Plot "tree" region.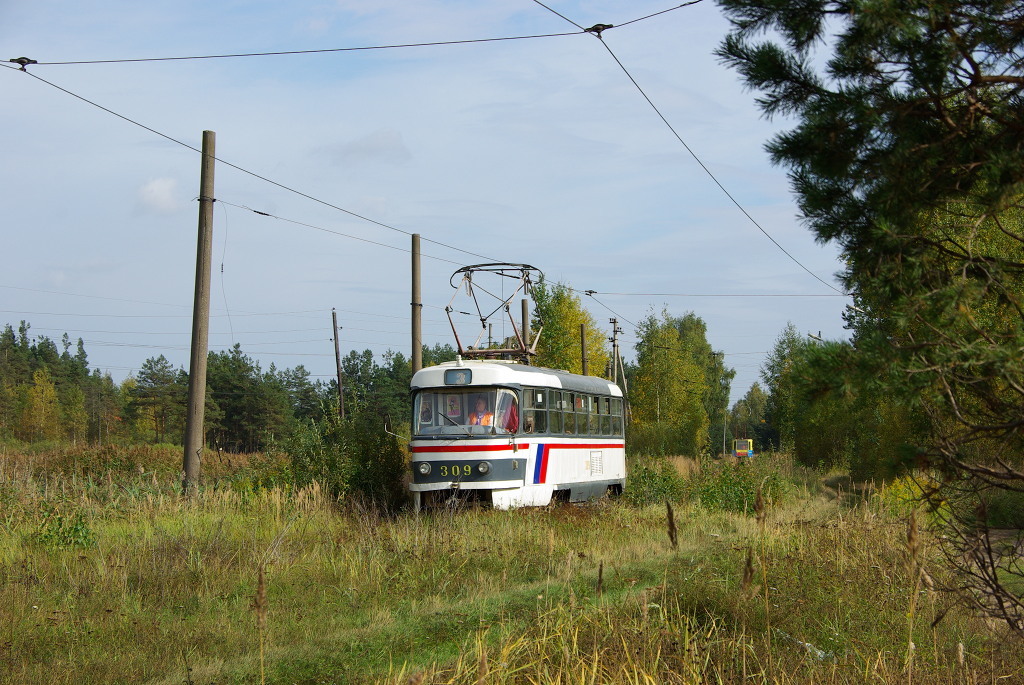
Plotted at 737:27:1003:581.
